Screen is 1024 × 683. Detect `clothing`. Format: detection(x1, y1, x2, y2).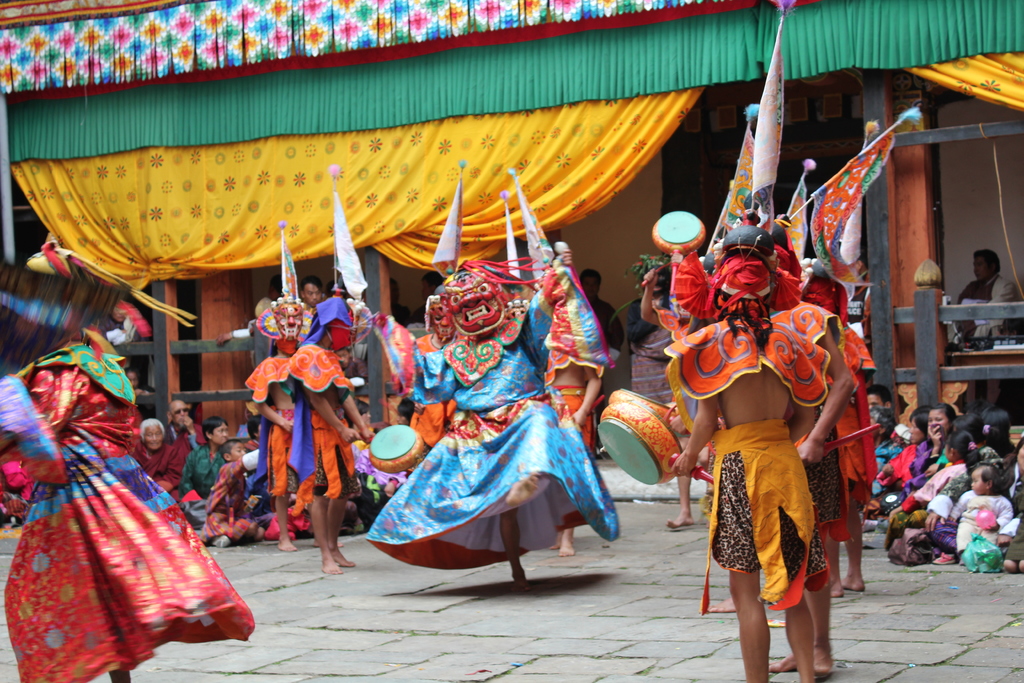
detection(899, 461, 971, 520).
